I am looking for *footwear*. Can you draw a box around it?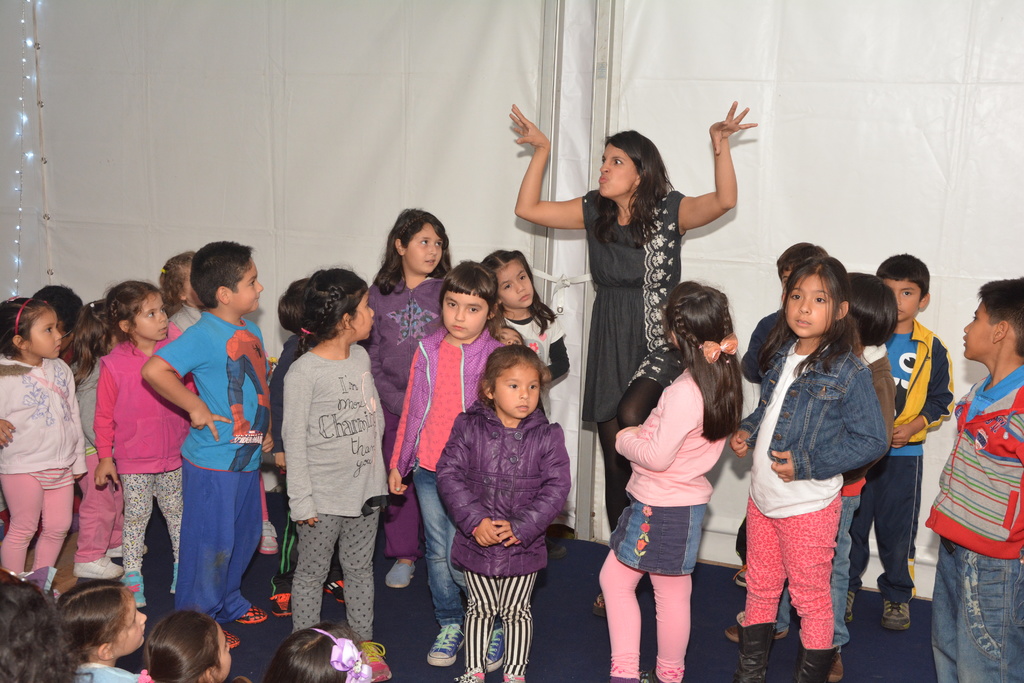
Sure, the bounding box is <box>356,642,389,680</box>.
